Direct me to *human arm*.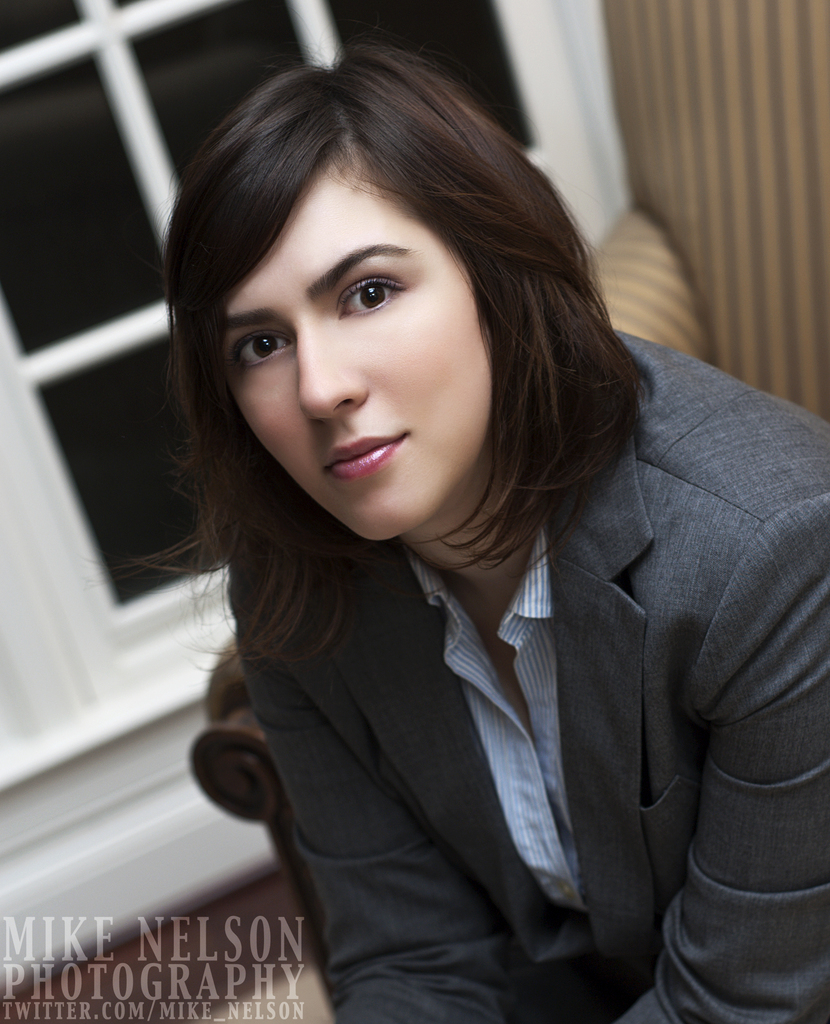
Direction: 217,533,522,1023.
